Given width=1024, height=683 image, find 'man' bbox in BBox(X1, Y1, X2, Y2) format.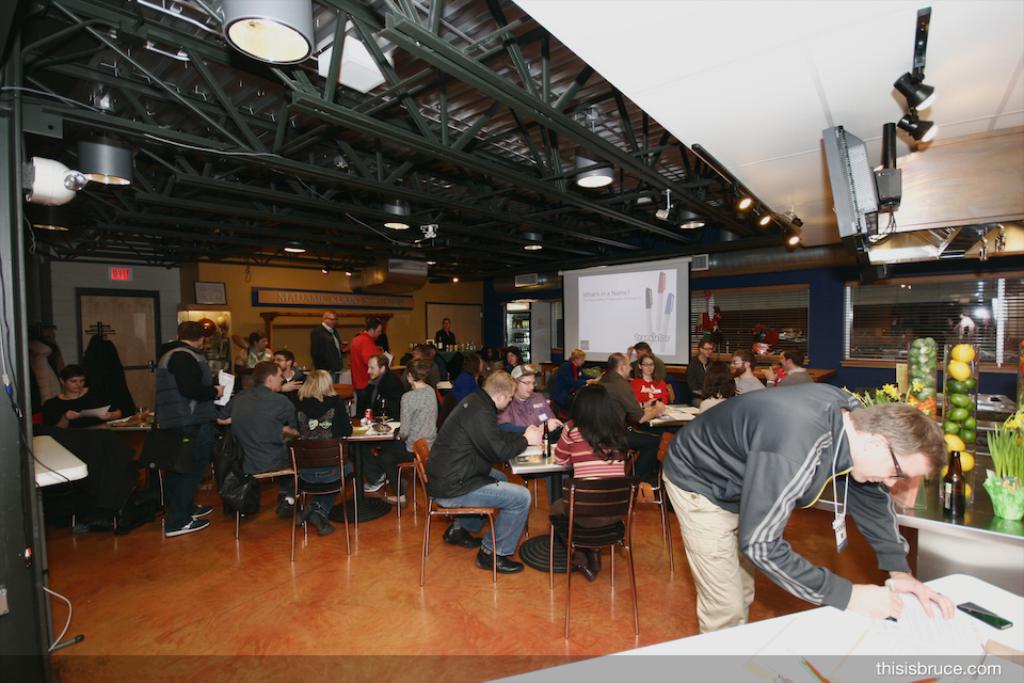
BBox(764, 345, 816, 393).
